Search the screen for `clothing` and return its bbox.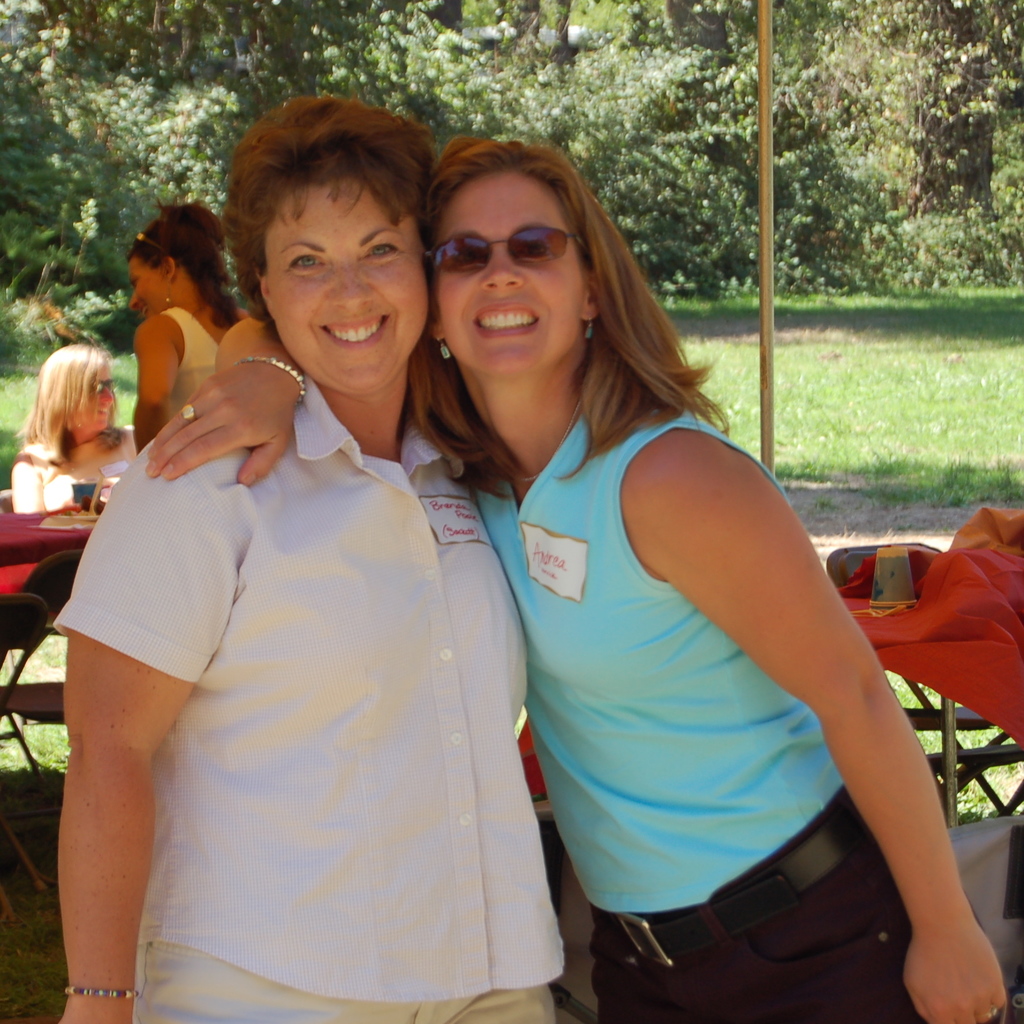
Found: (161, 303, 237, 438).
